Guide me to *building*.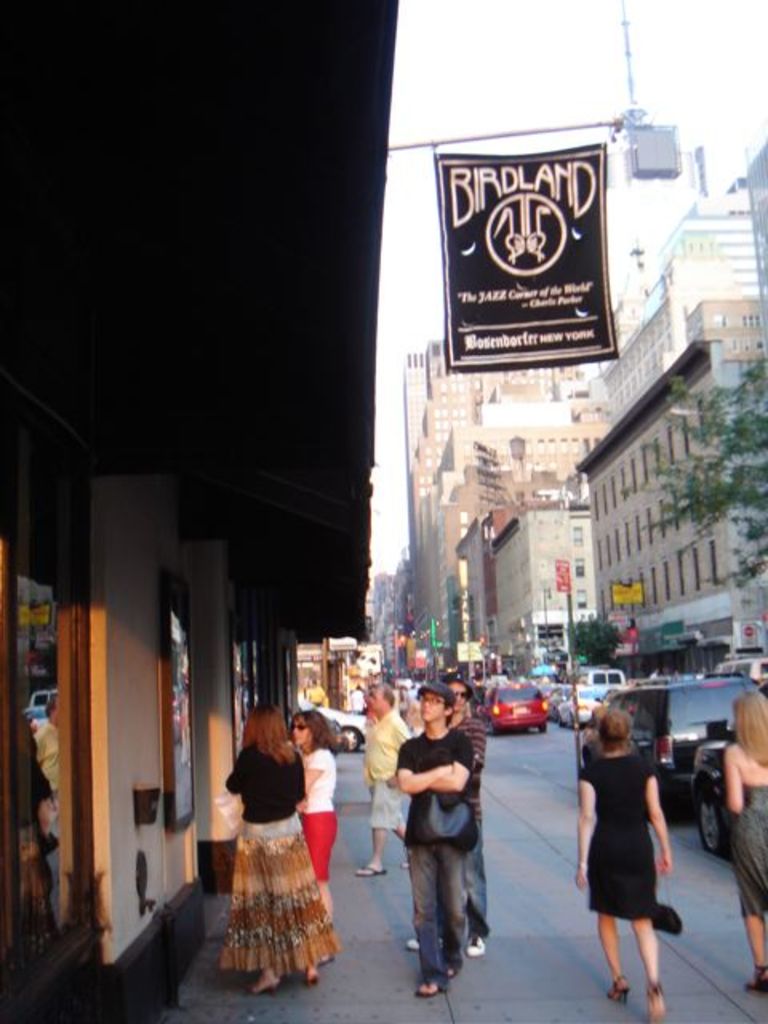
Guidance: 0,0,378,1022.
